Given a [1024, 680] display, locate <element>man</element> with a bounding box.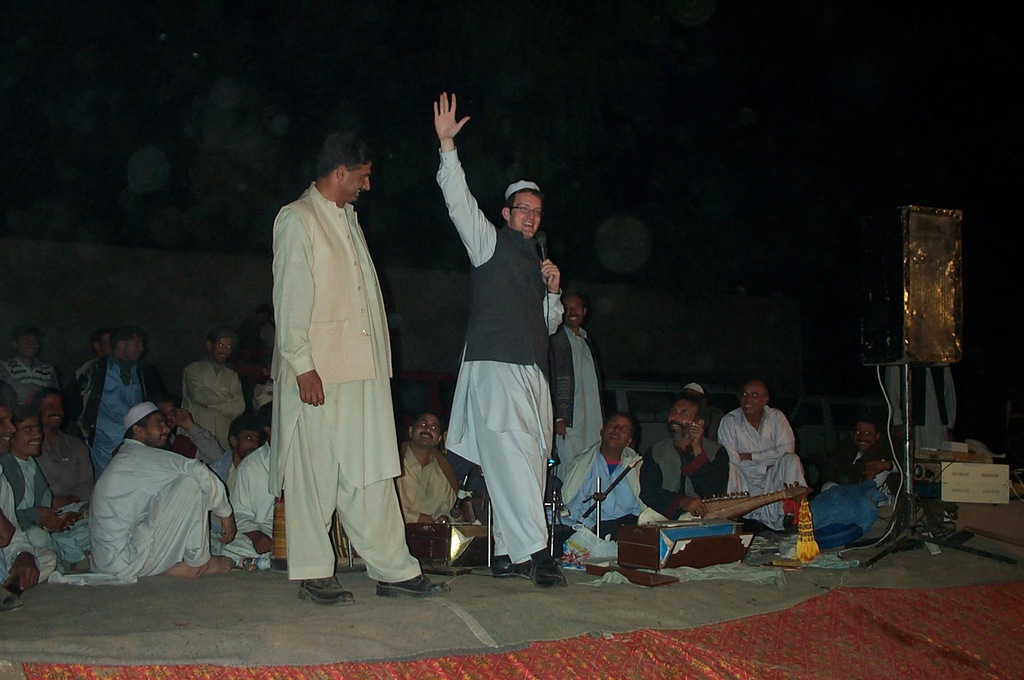
Located: locate(563, 410, 647, 551).
